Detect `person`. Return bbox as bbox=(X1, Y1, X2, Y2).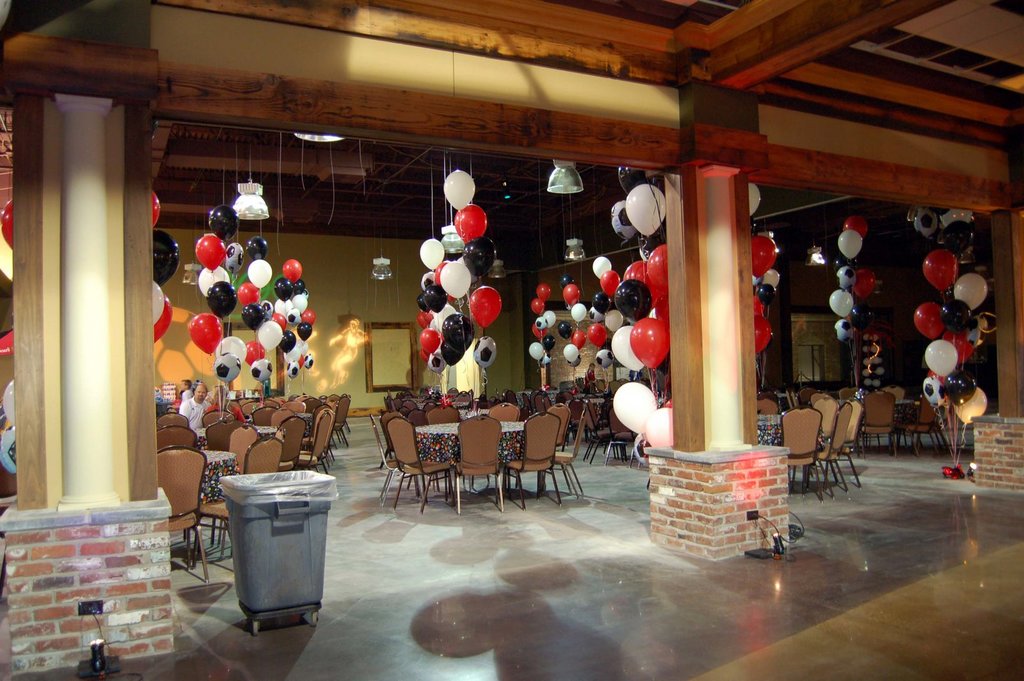
bbox=(581, 361, 601, 387).
